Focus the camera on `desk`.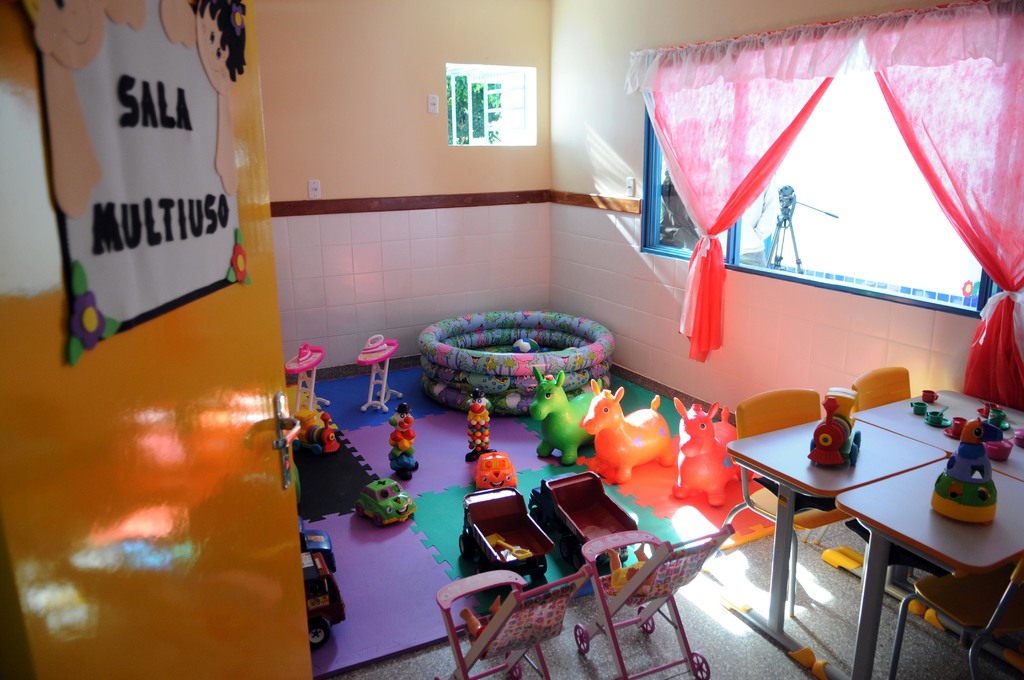
Focus region: (x1=814, y1=458, x2=1023, y2=679).
